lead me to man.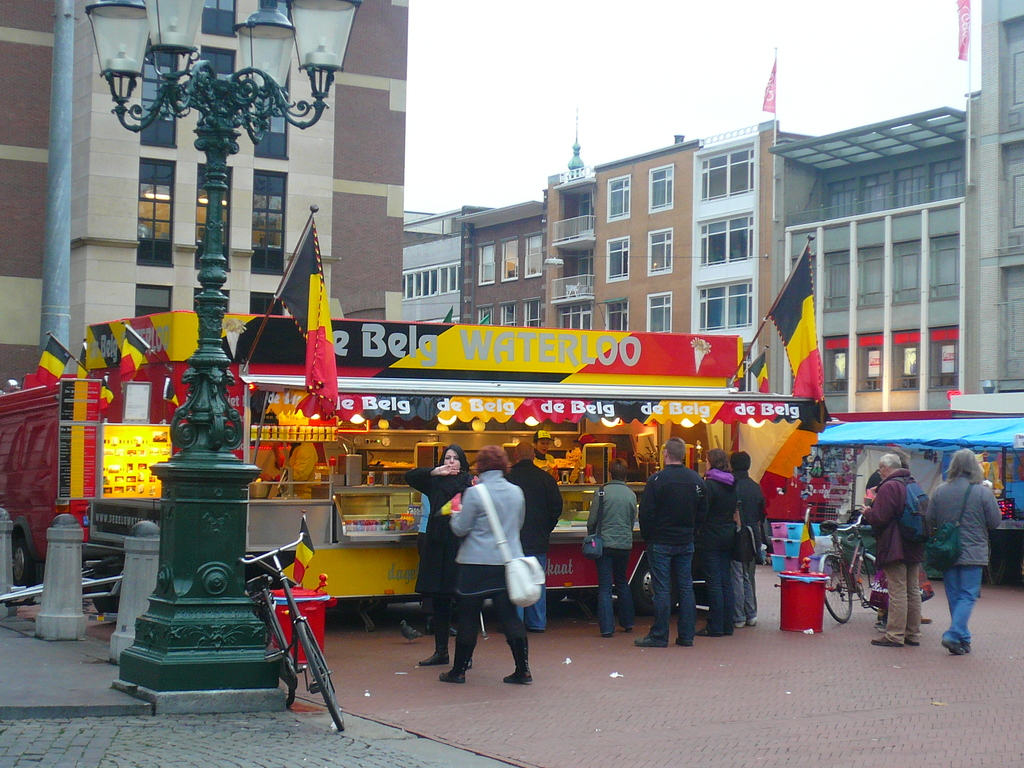
Lead to (501,442,563,634).
